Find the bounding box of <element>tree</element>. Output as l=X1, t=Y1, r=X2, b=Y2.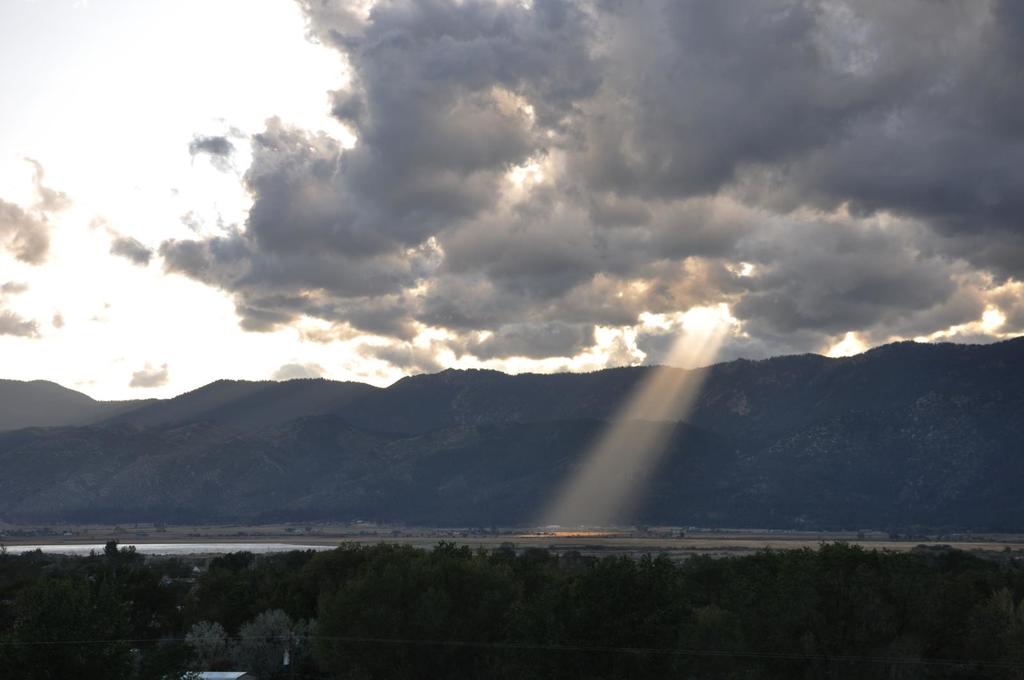
l=514, t=544, r=568, b=593.
